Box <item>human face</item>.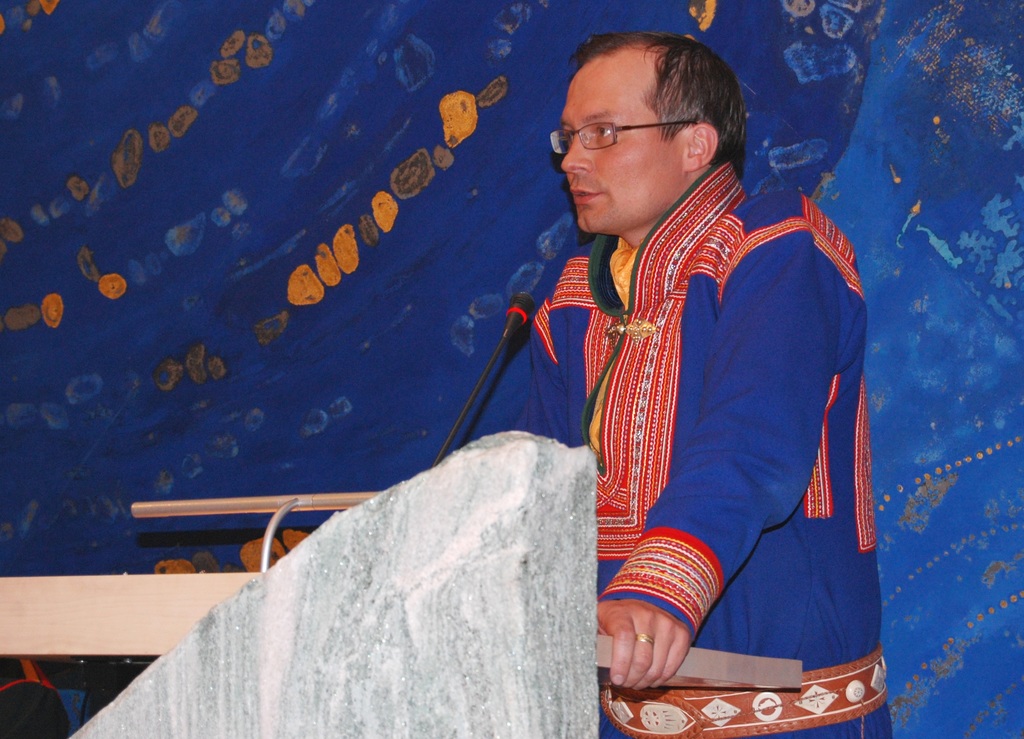
<box>560,46,685,232</box>.
